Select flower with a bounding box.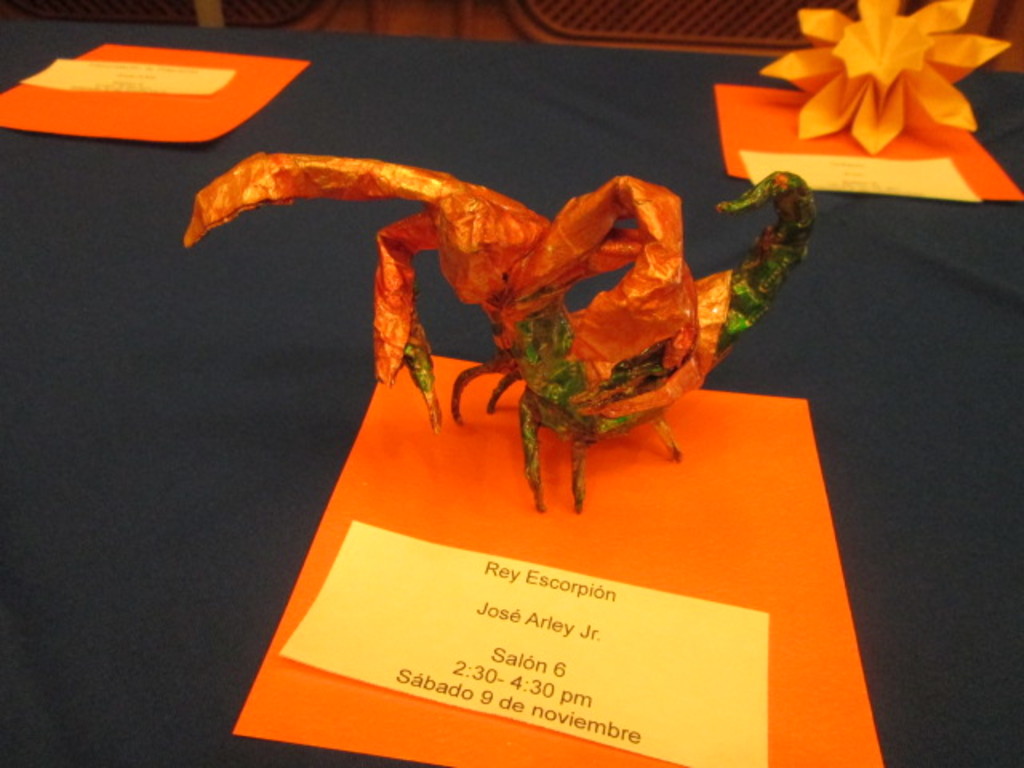
detection(738, 0, 998, 155).
